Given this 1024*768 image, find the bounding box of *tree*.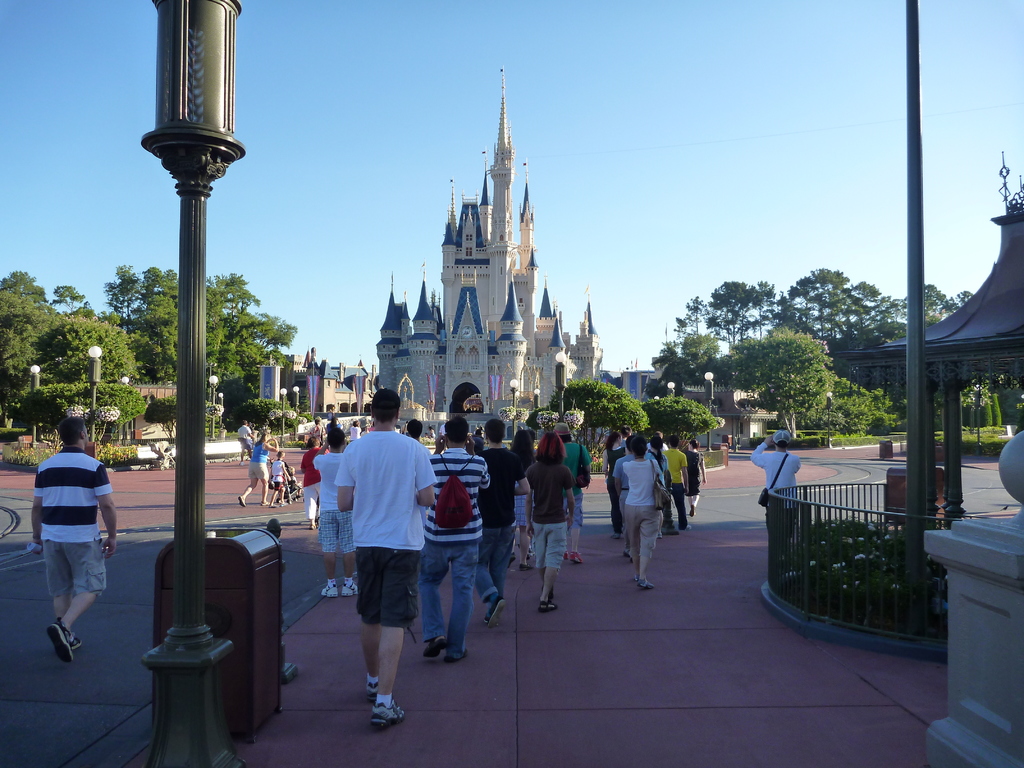
left=785, top=266, right=847, bottom=341.
